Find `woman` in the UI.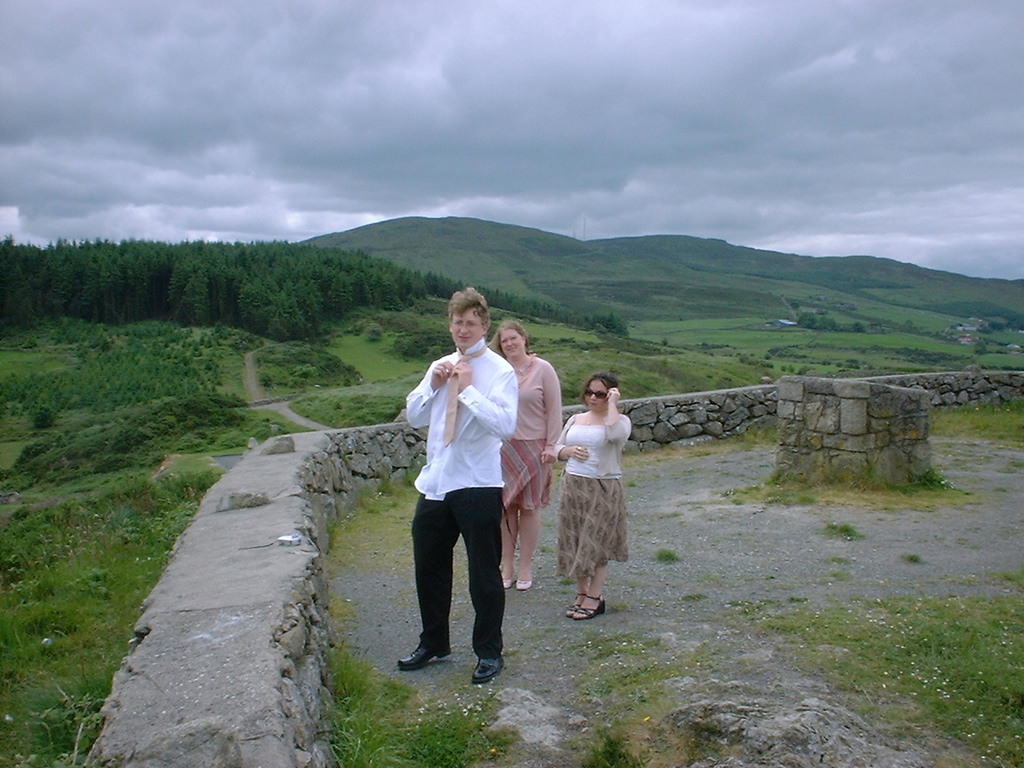
UI element at [554,376,637,630].
